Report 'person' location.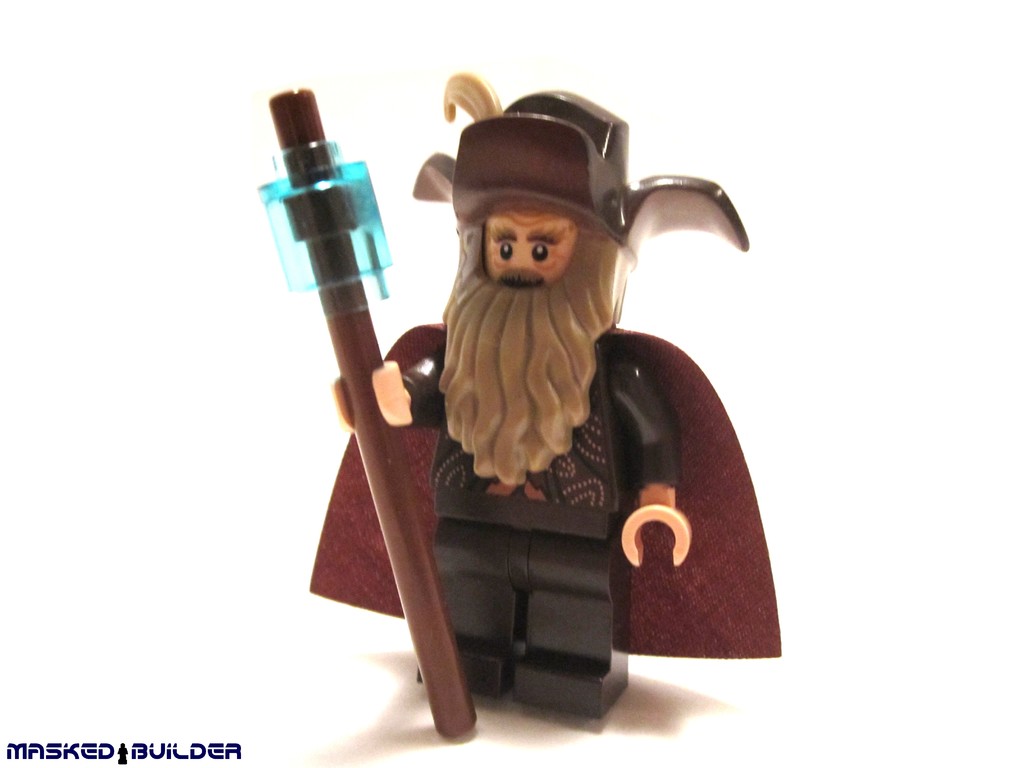
Report: 385,31,788,673.
